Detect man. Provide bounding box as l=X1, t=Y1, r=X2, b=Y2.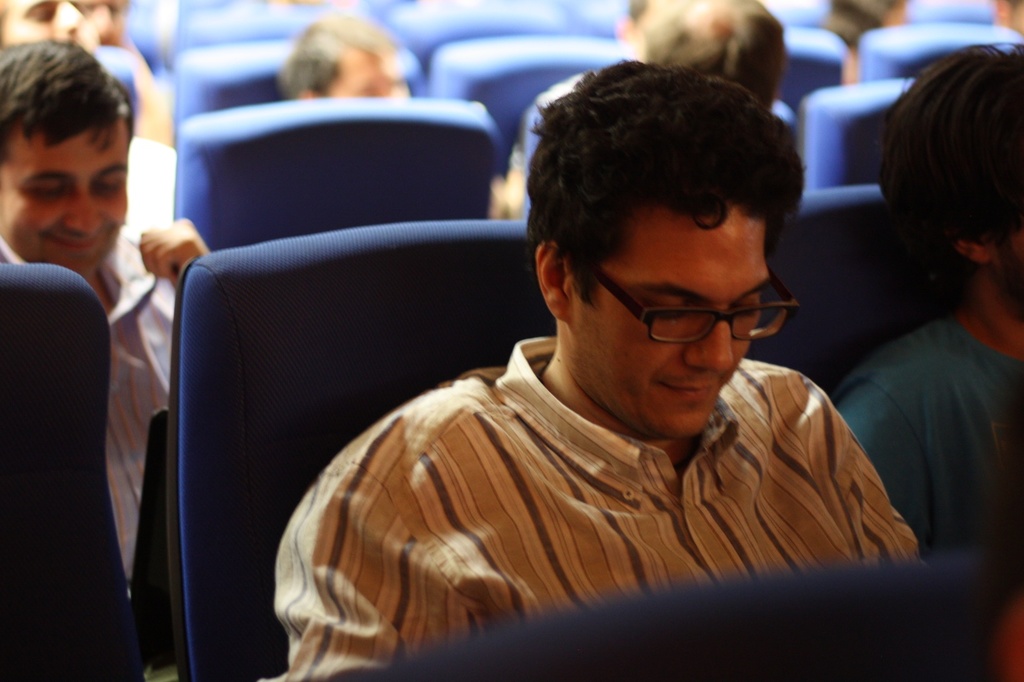
l=282, t=20, r=409, b=102.
